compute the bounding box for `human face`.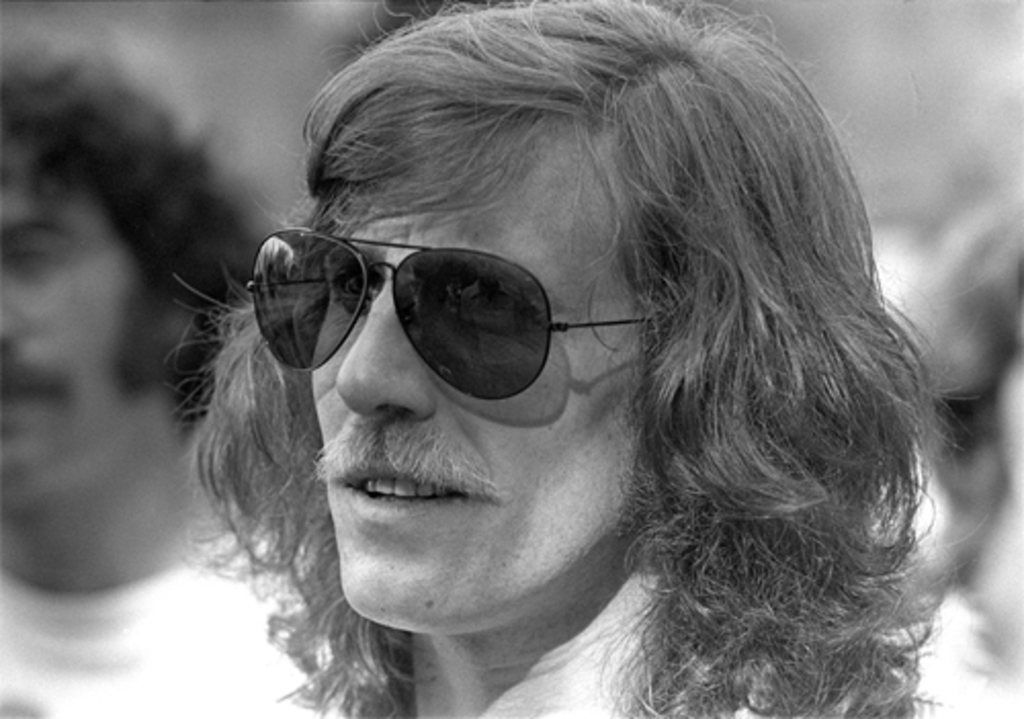
BBox(309, 115, 647, 615).
